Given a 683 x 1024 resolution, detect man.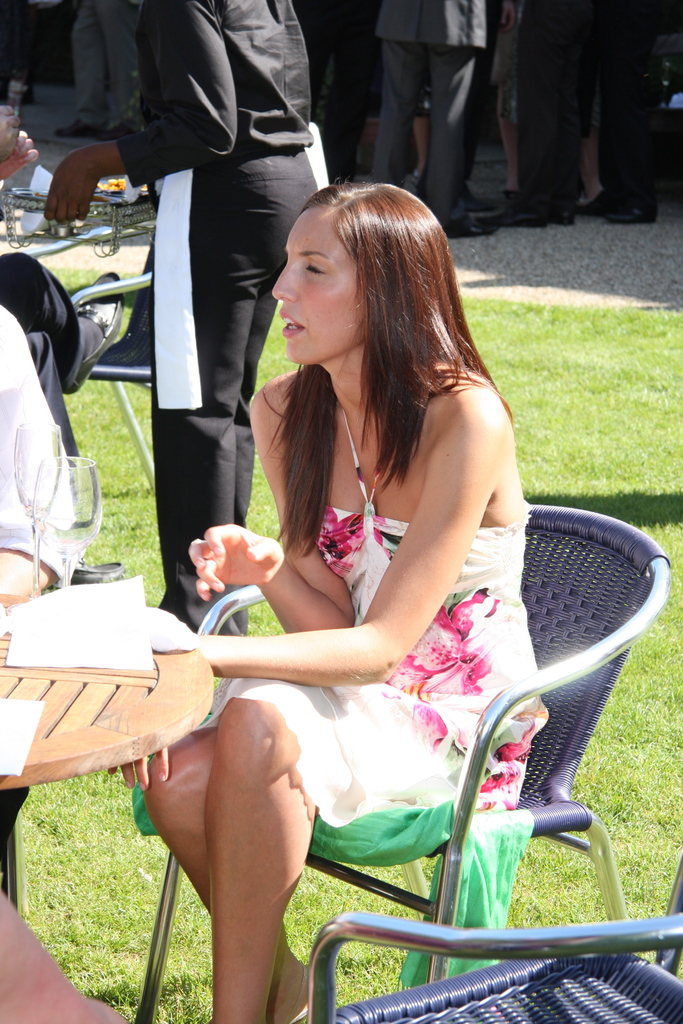
(left=380, top=0, right=502, bottom=237).
